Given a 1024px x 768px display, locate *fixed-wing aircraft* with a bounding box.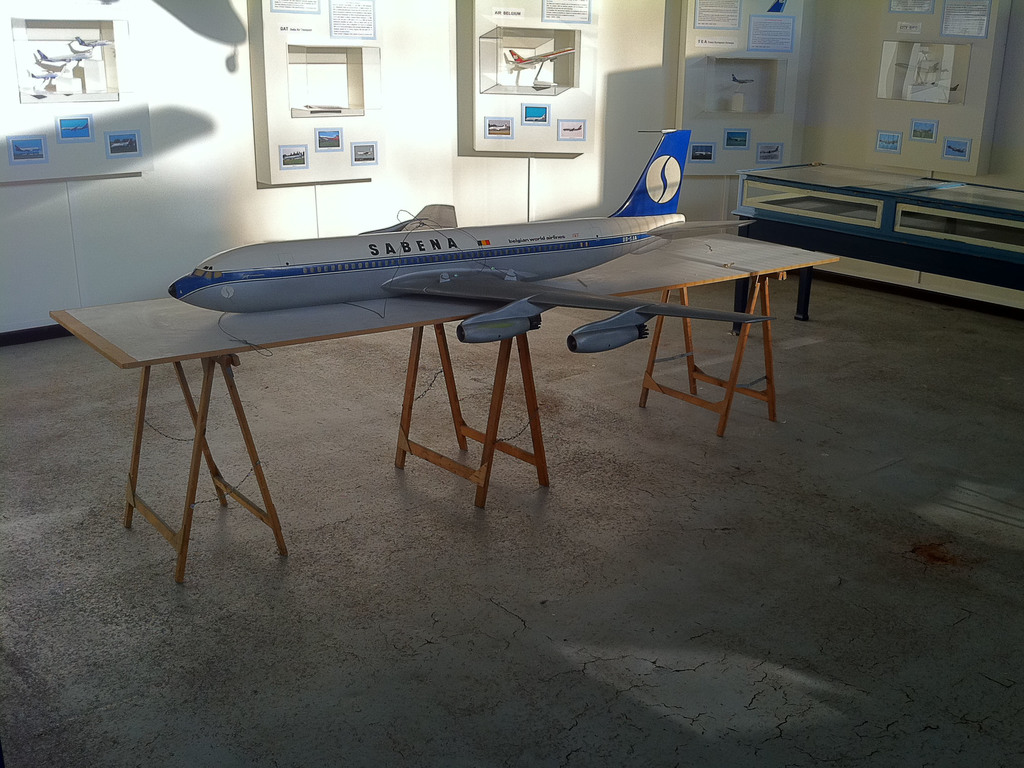
Located: 731, 66, 756, 87.
